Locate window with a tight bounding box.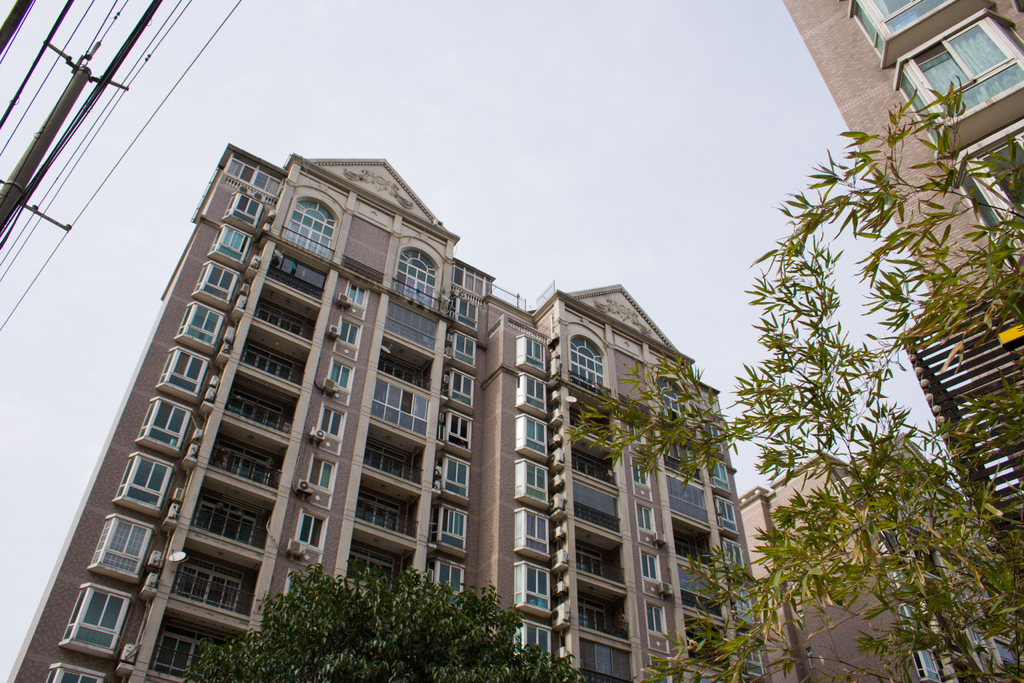
crop(580, 640, 632, 682).
